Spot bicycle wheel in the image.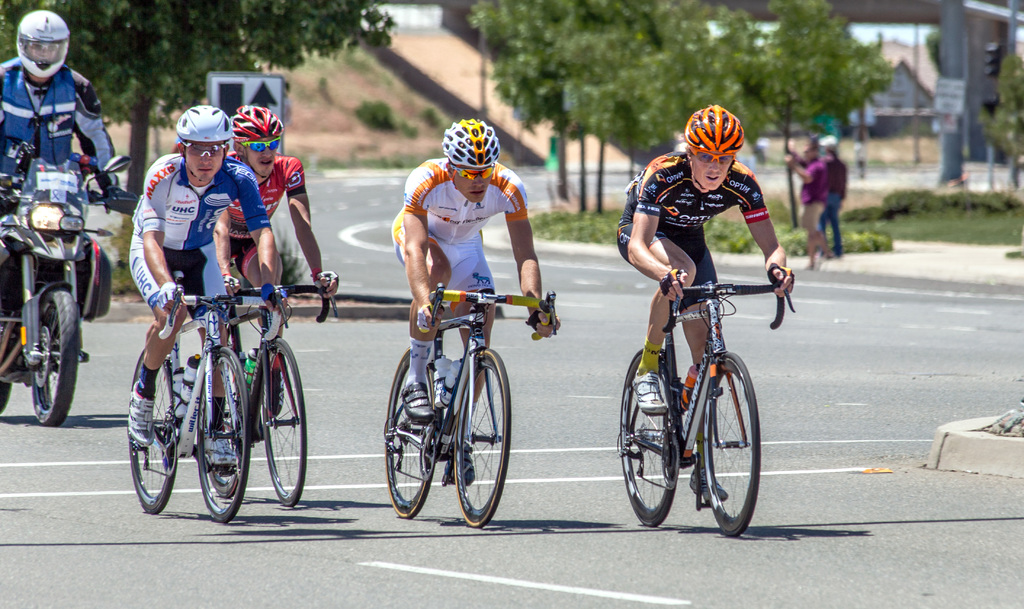
bicycle wheel found at 15, 285, 74, 427.
